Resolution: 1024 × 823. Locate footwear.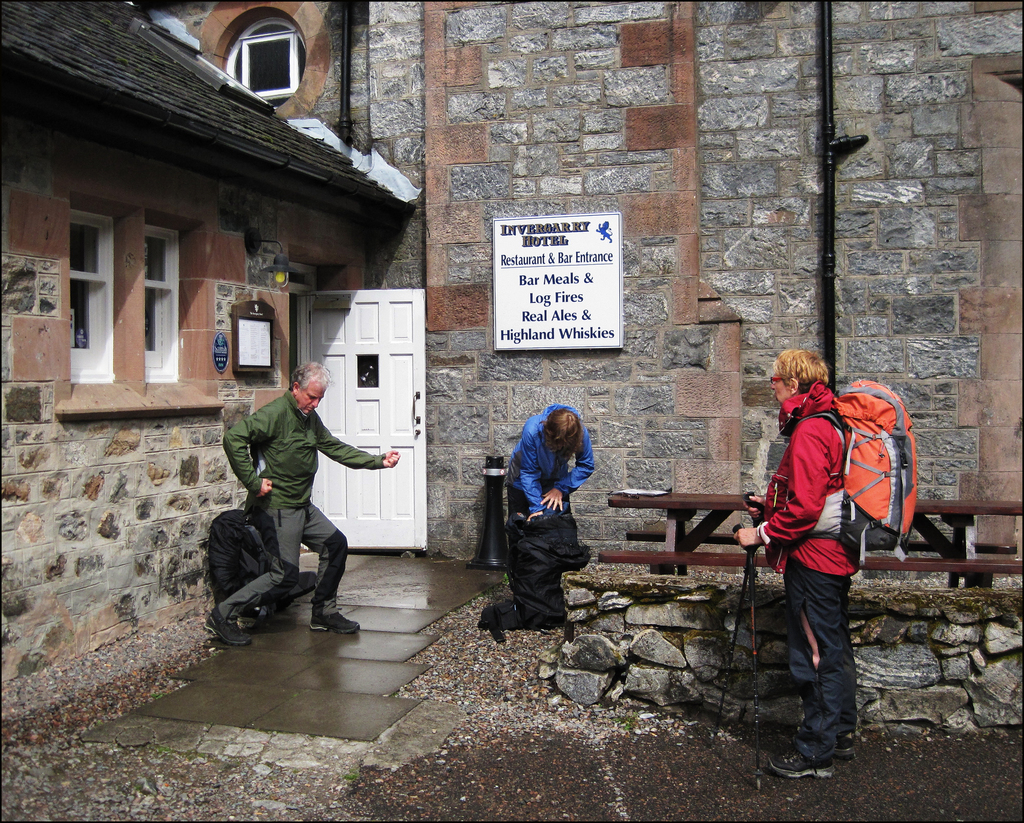
Rect(834, 727, 860, 761).
